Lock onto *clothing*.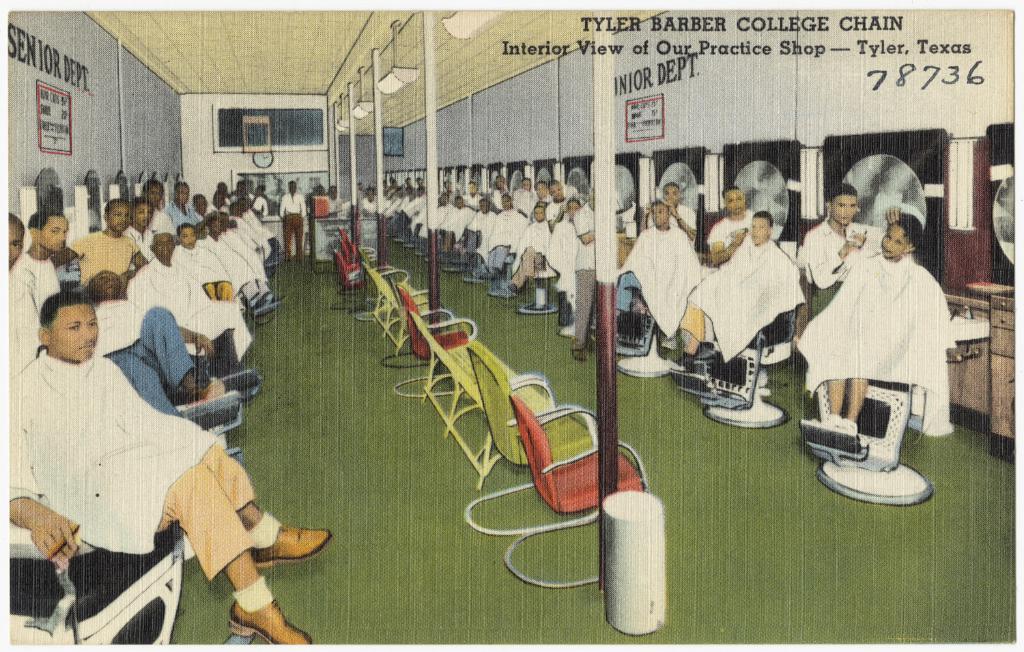
Locked: <box>281,192,307,255</box>.
